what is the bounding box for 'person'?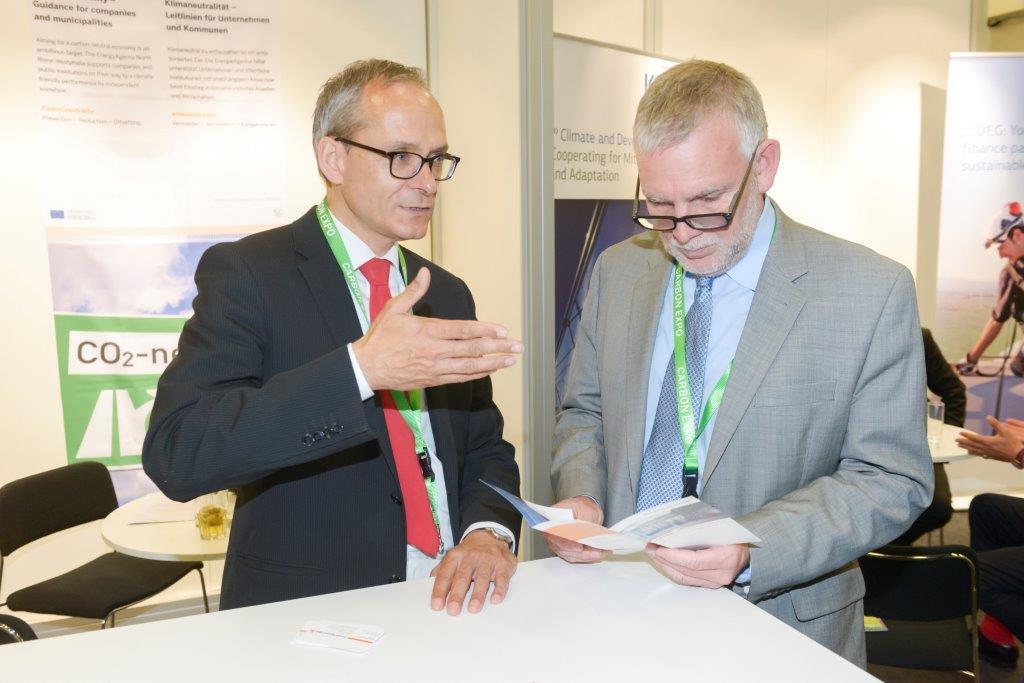
{"x1": 138, "y1": 58, "x2": 525, "y2": 614}.
